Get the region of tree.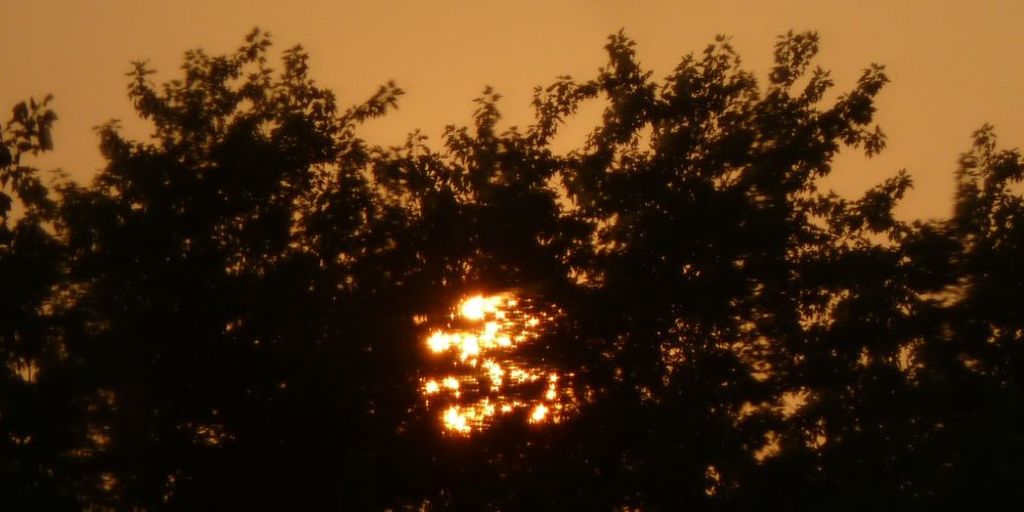
0/16/1023/511.
